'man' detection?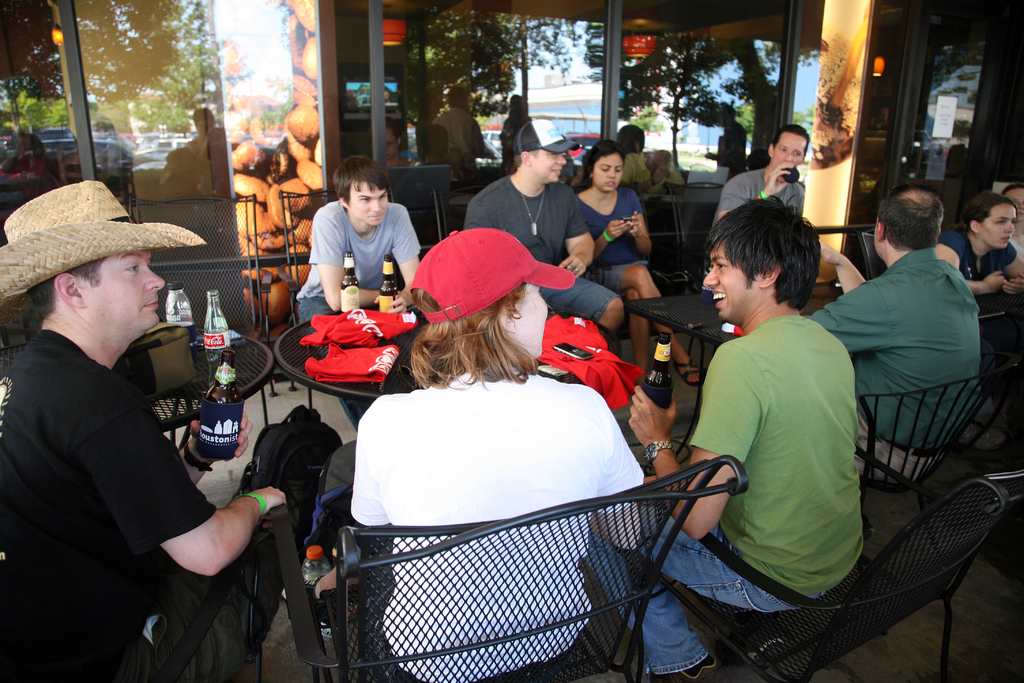
(x1=0, y1=175, x2=297, y2=662)
